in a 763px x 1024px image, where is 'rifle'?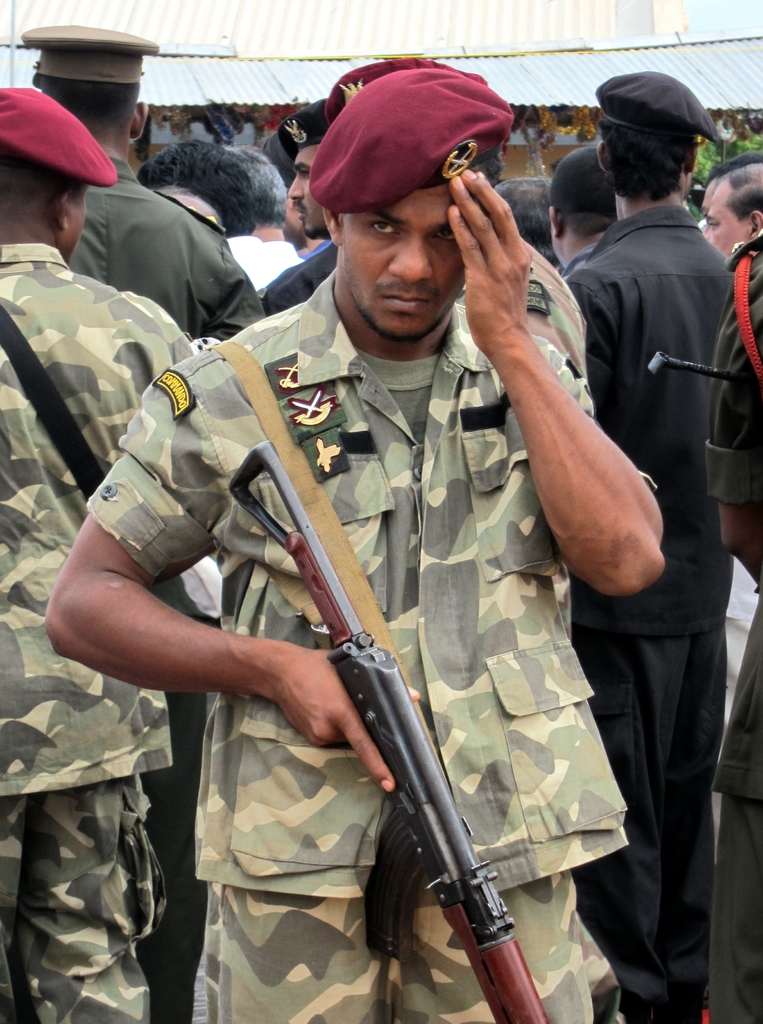
x1=179, y1=350, x2=575, y2=1023.
